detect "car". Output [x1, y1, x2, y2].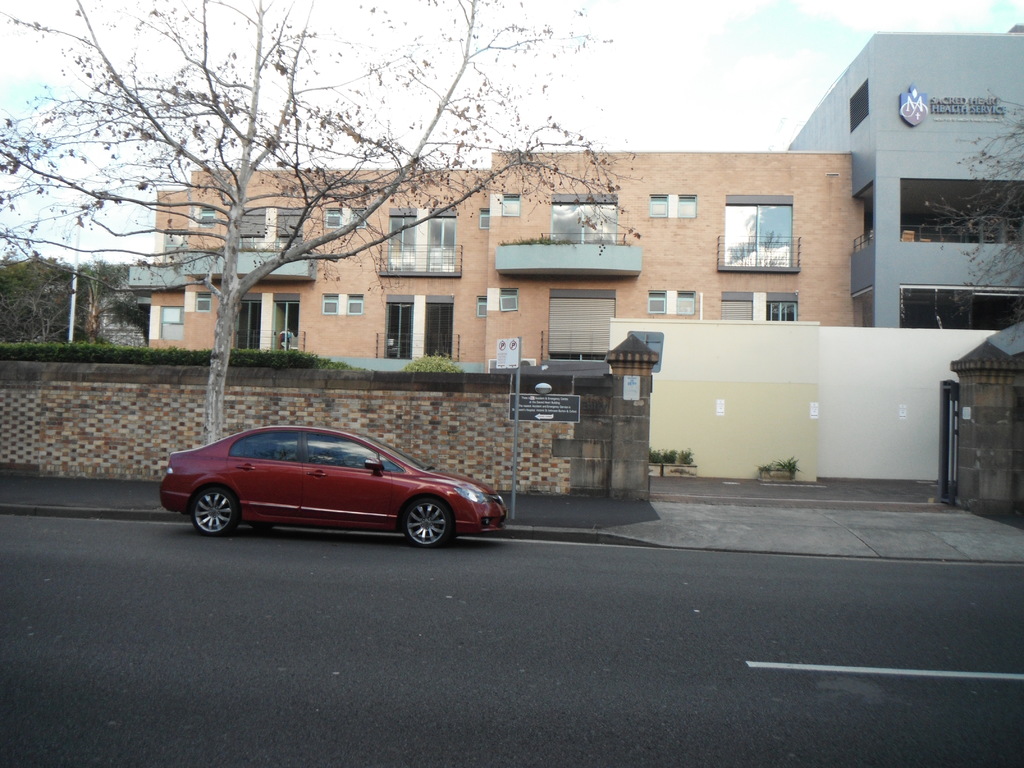
[157, 425, 508, 545].
